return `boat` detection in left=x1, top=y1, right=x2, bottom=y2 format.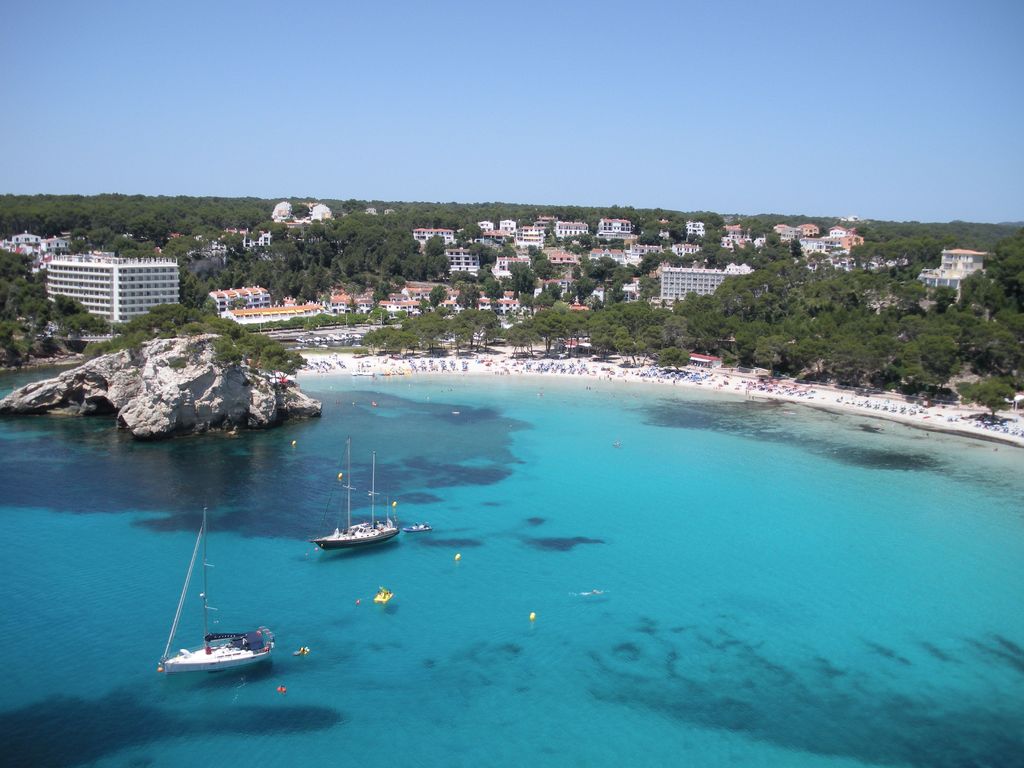
left=403, top=518, right=432, bottom=536.
